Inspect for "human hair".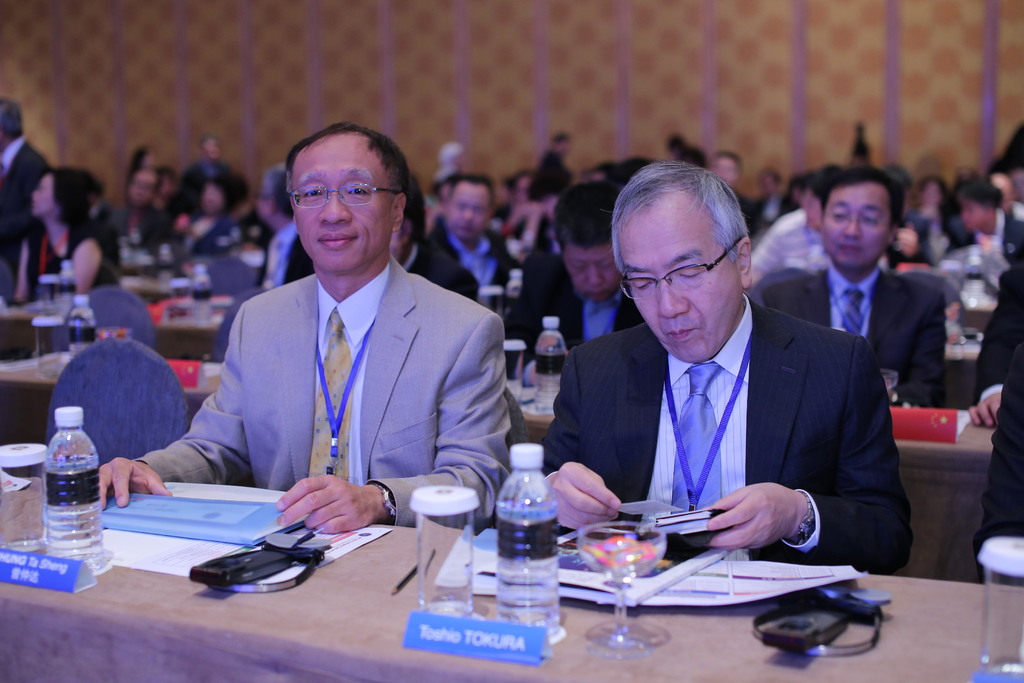
Inspection: (916,175,949,202).
